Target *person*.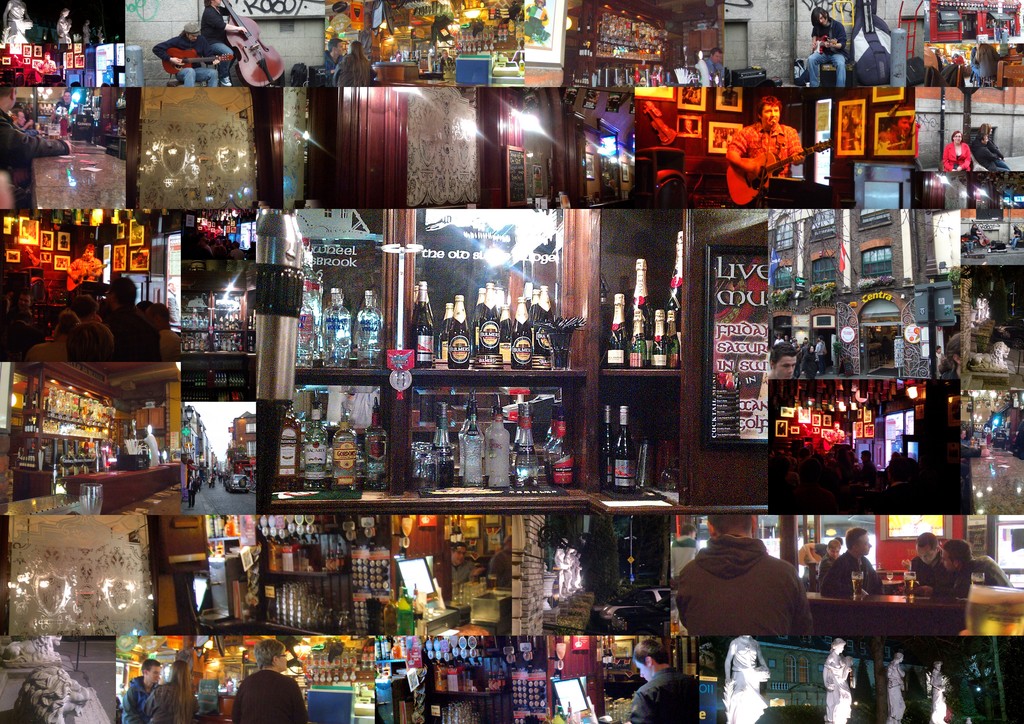
Target region: x1=925 y1=540 x2=975 y2=602.
